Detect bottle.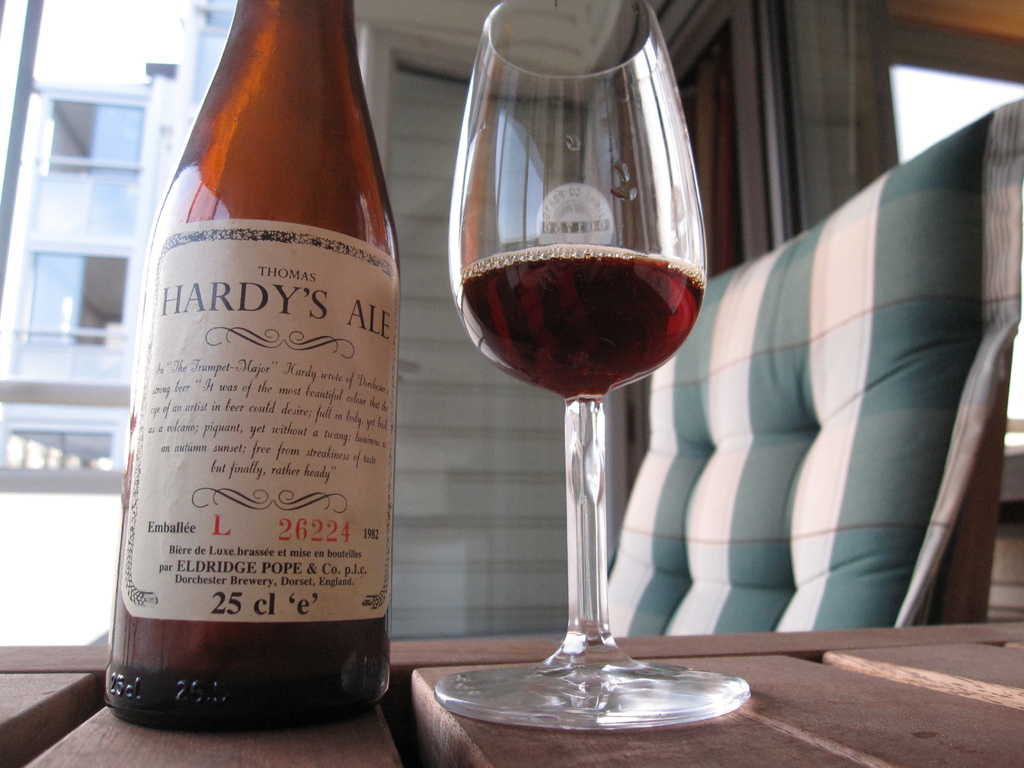
Detected at 96,0,401,721.
